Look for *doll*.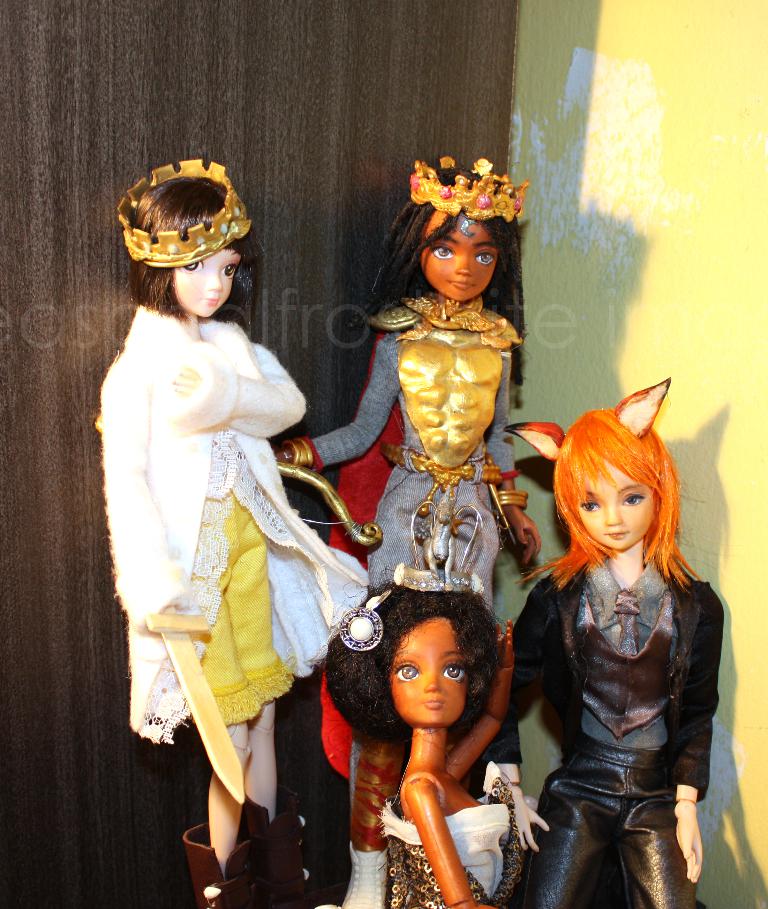
Found: [x1=495, y1=382, x2=719, y2=908].
